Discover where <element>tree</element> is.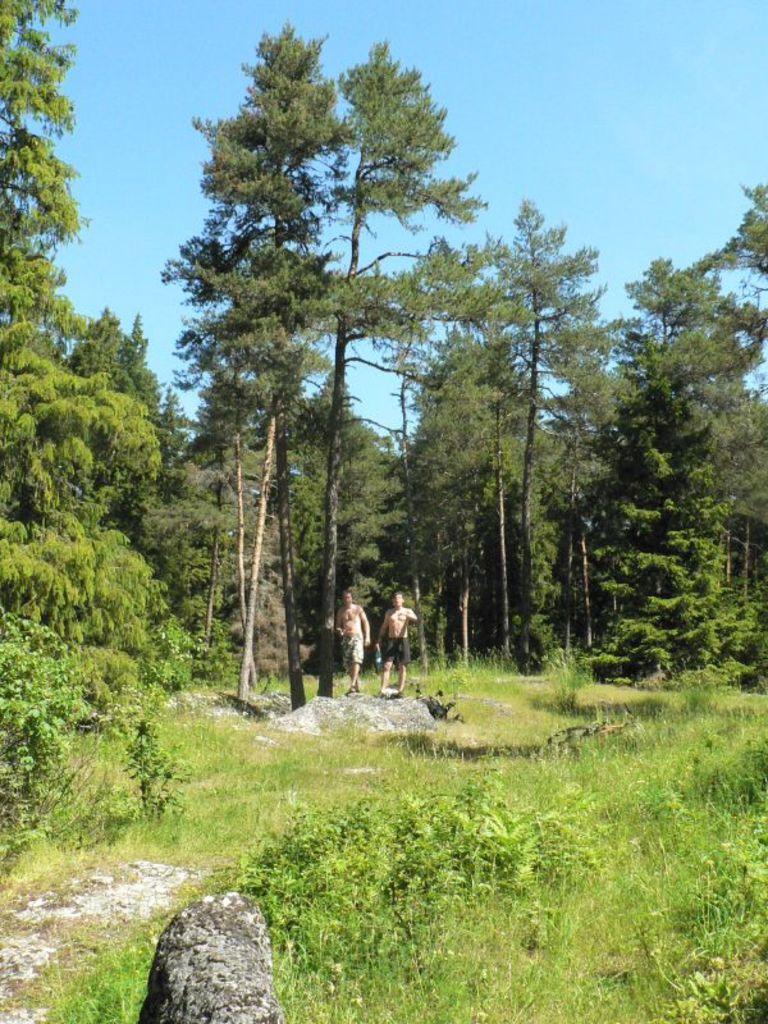
Discovered at detection(159, 31, 477, 680).
